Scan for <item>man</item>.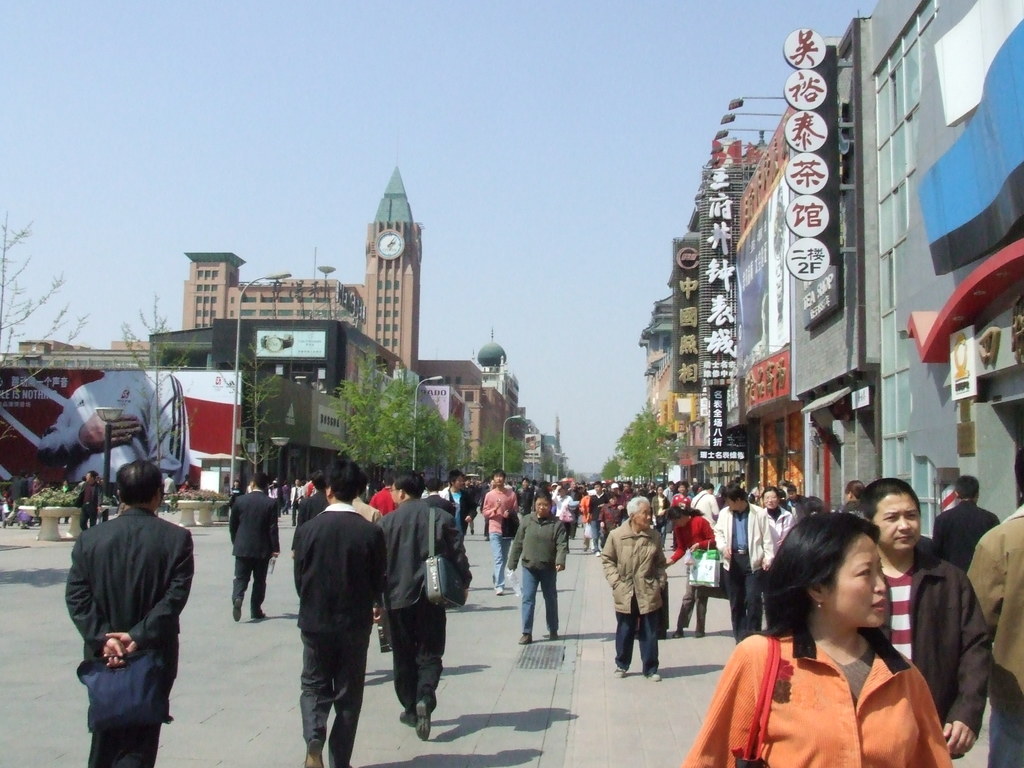
Scan result: x1=584, y1=480, x2=611, y2=556.
